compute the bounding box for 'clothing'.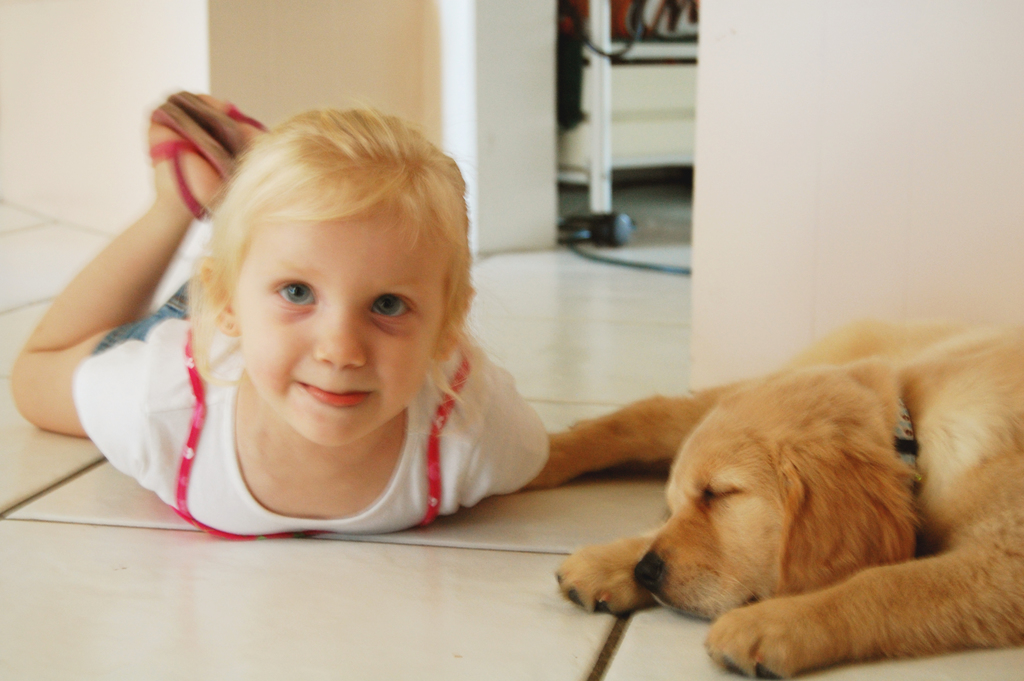
[x1=67, y1=265, x2=551, y2=543].
